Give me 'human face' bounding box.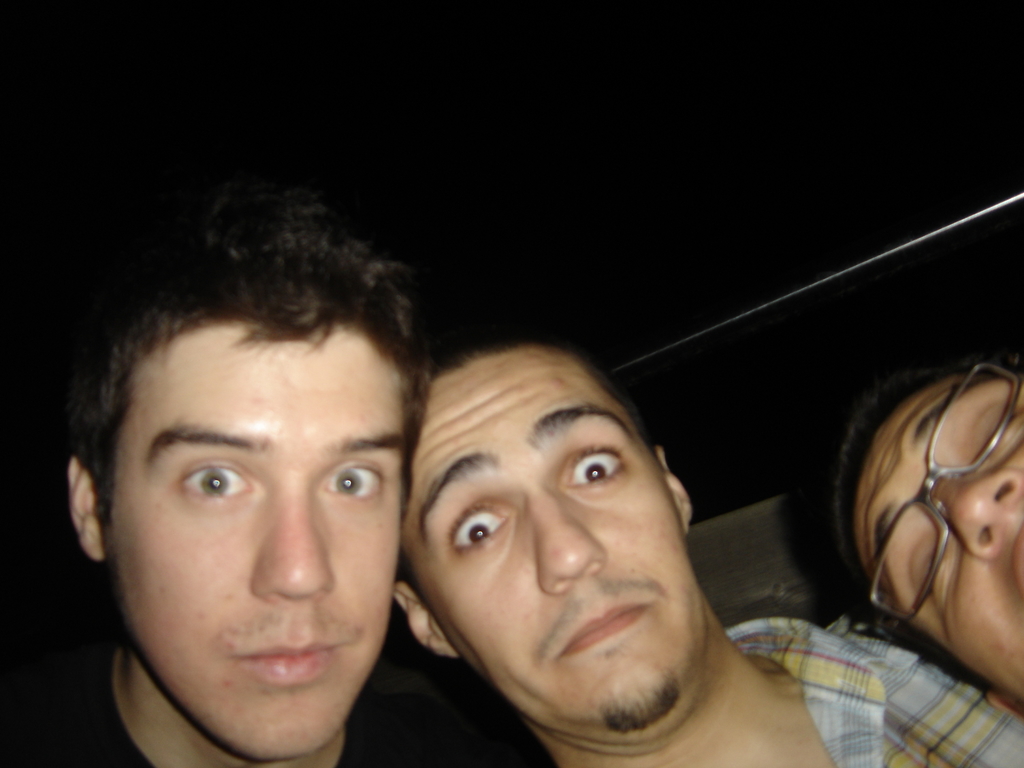
bbox=(397, 349, 710, 730).
